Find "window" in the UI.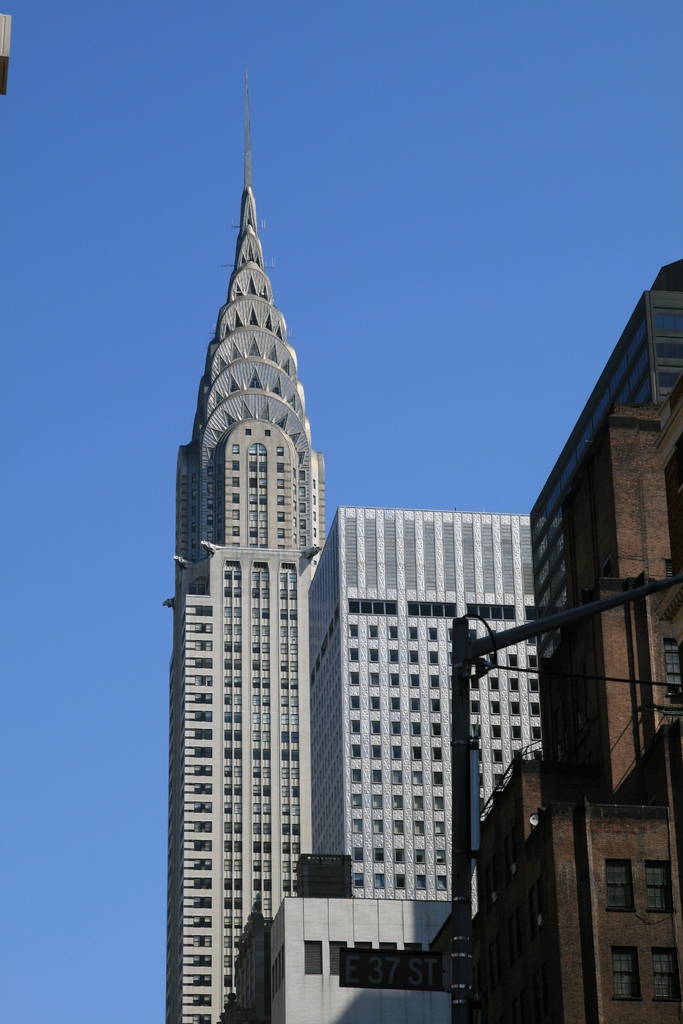
UI element at [471,604,514,616].
